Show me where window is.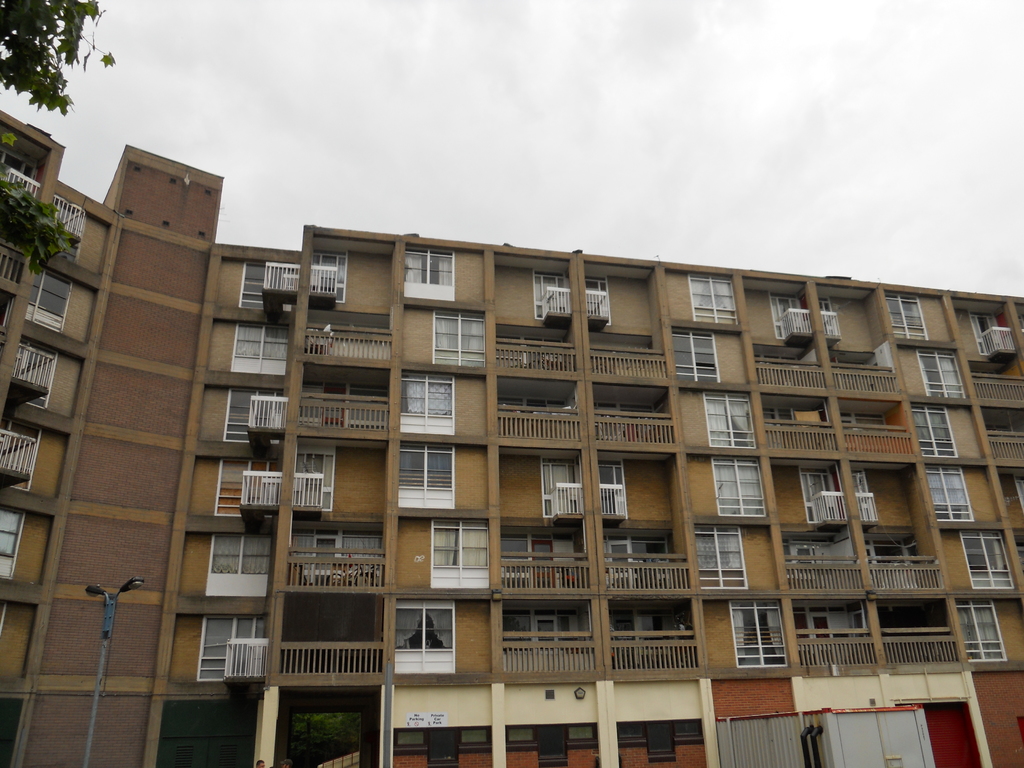
window is at crop(691, 522, 756, 590).
